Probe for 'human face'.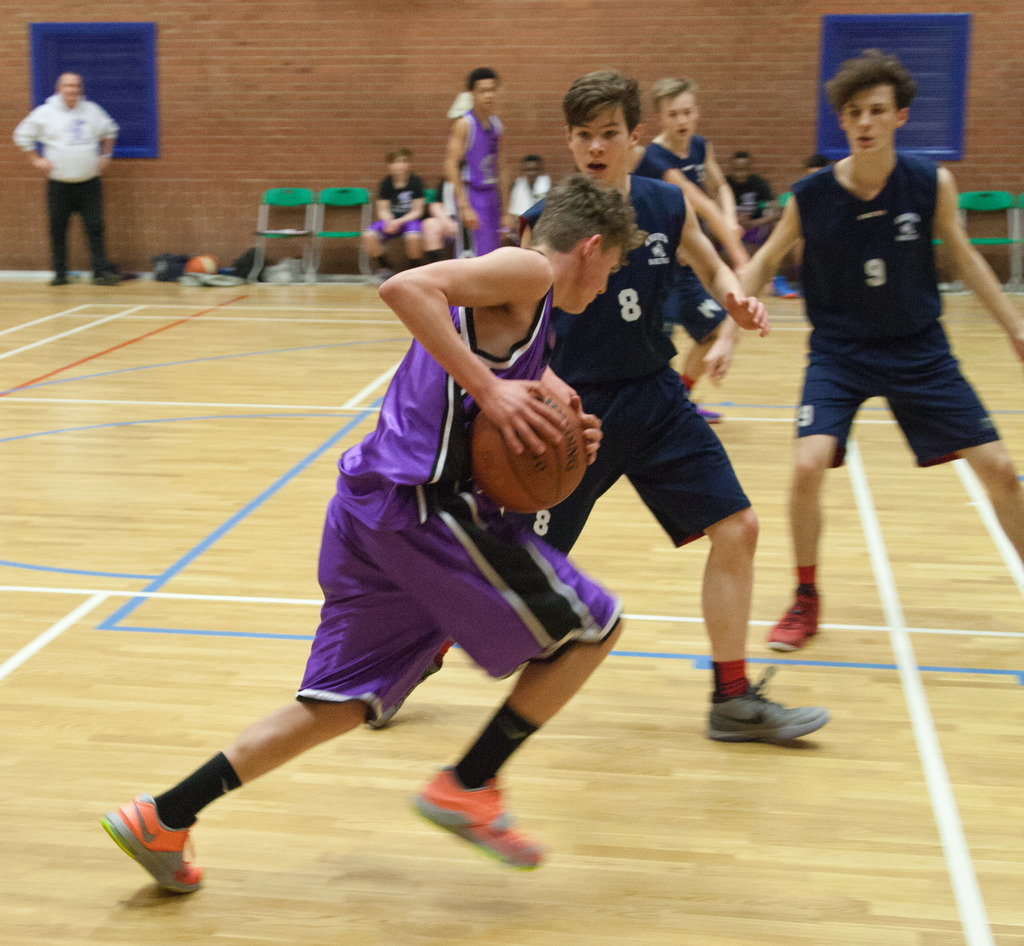
Probe result: (836,75,891,152).
